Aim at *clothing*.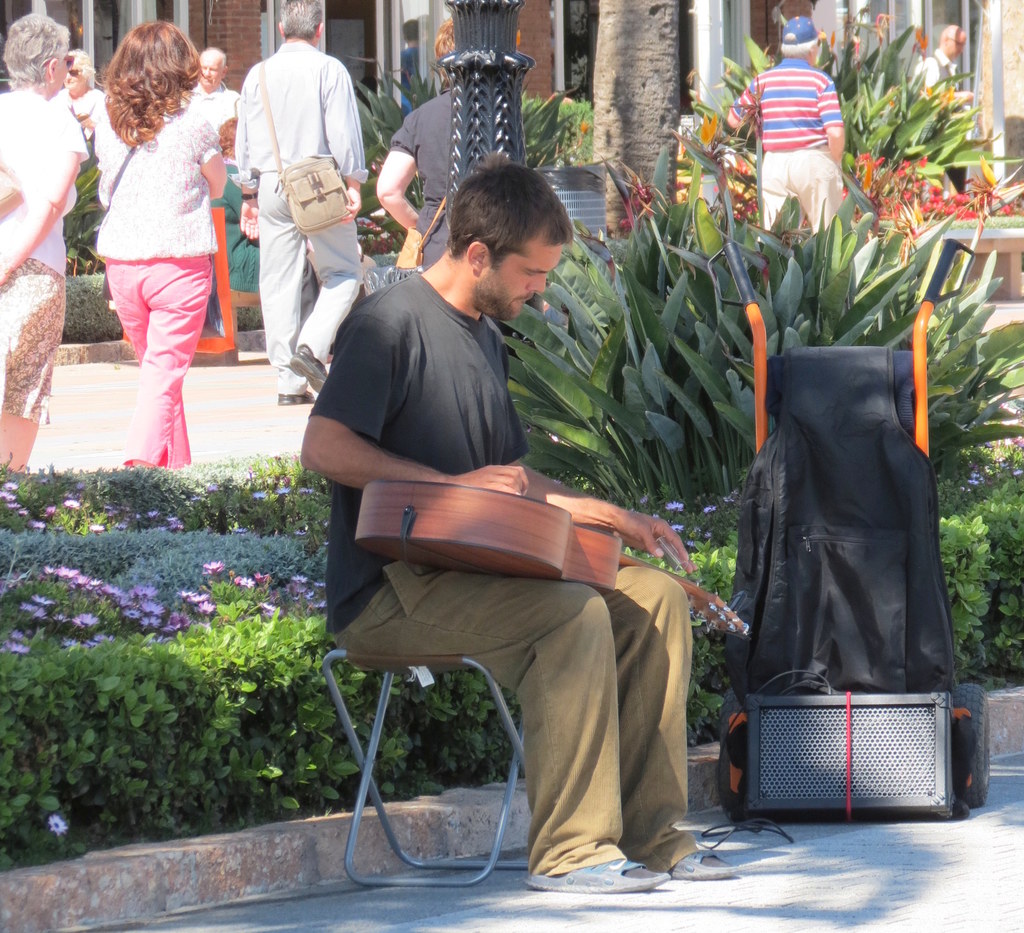
Aimed at x1=381 y1=88 x2=455 y2=272.
